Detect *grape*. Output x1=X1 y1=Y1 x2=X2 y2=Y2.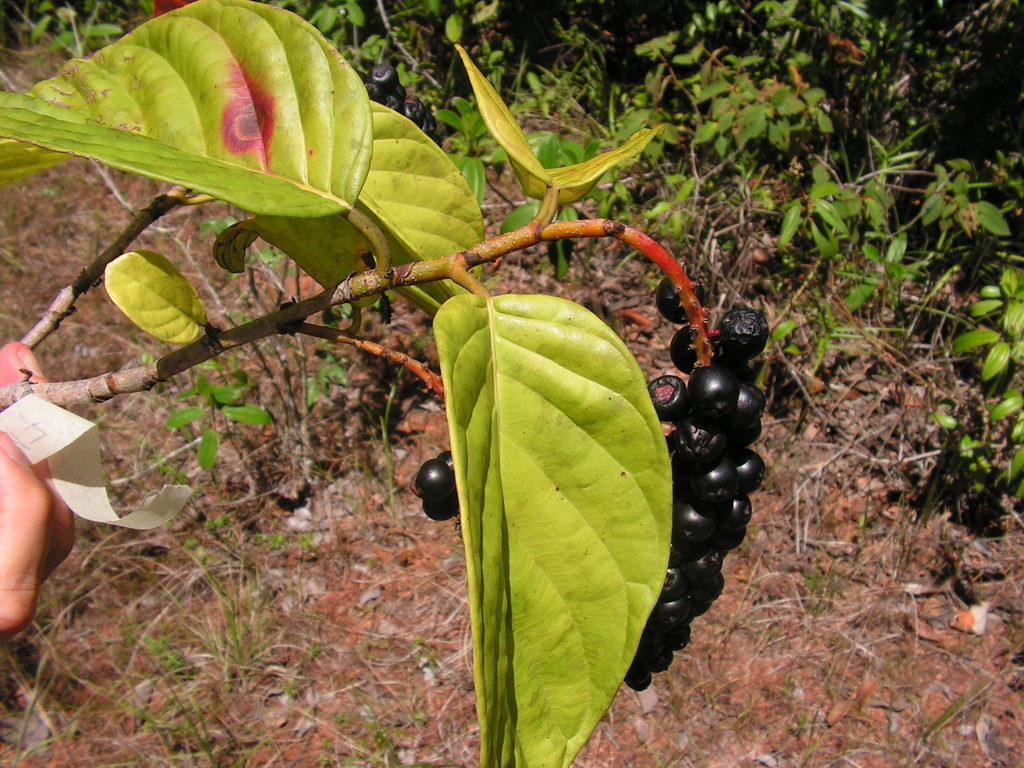
x1=422 y1=492 x2=461 y2=522.
